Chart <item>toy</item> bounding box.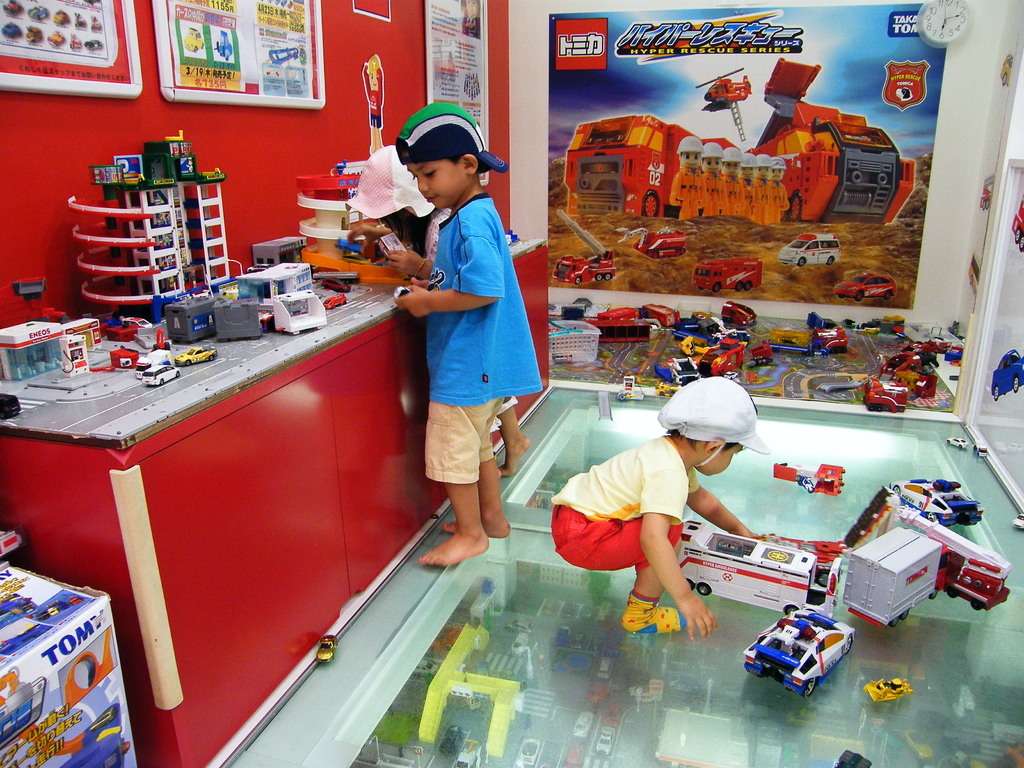
Charted: box(815, 322, 844, 347).
